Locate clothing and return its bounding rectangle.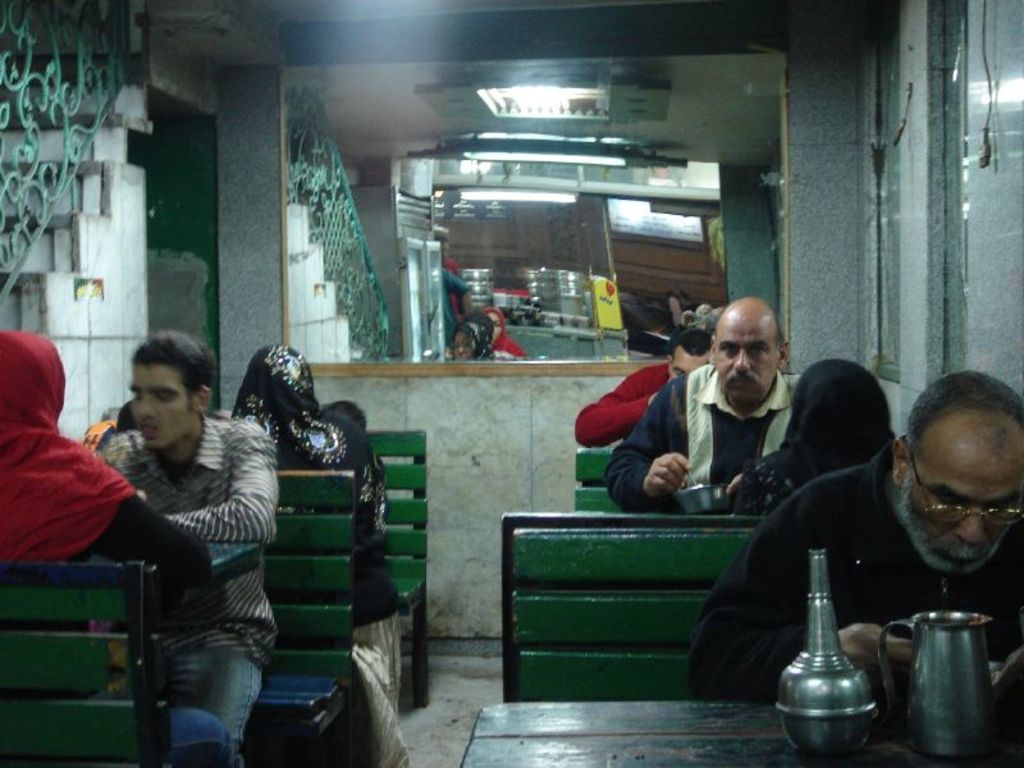
Rect(216, 340, 399, 604).
